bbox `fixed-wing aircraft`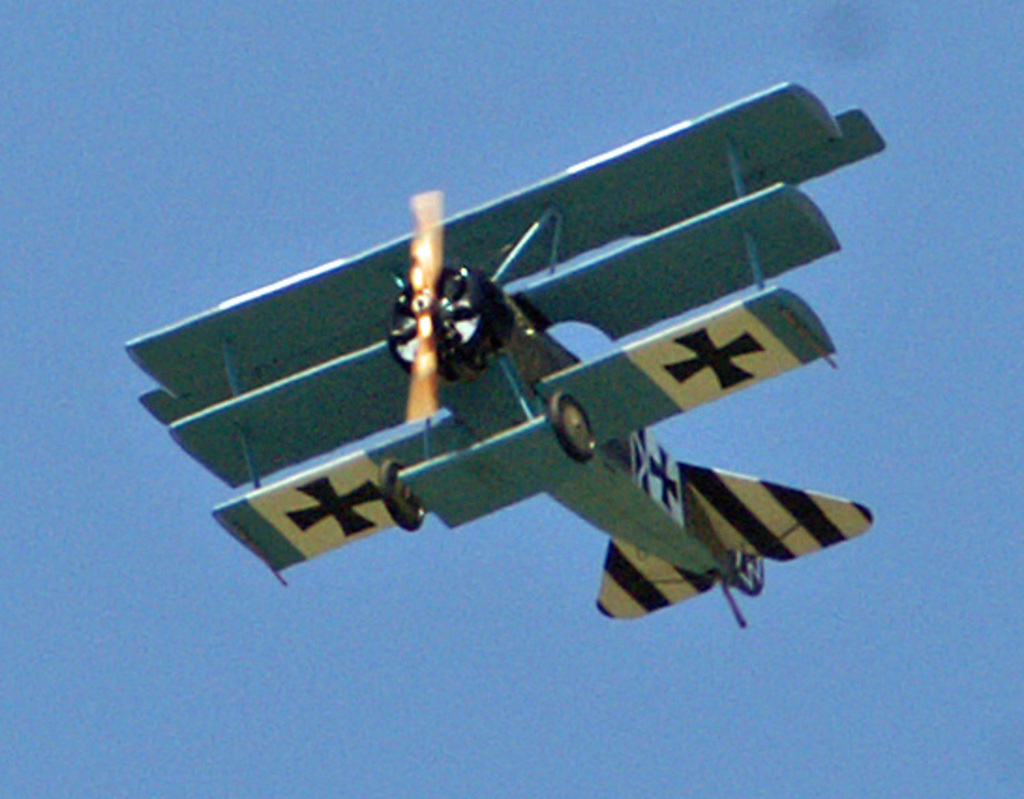
select_region(116, 79, 887, 621)
